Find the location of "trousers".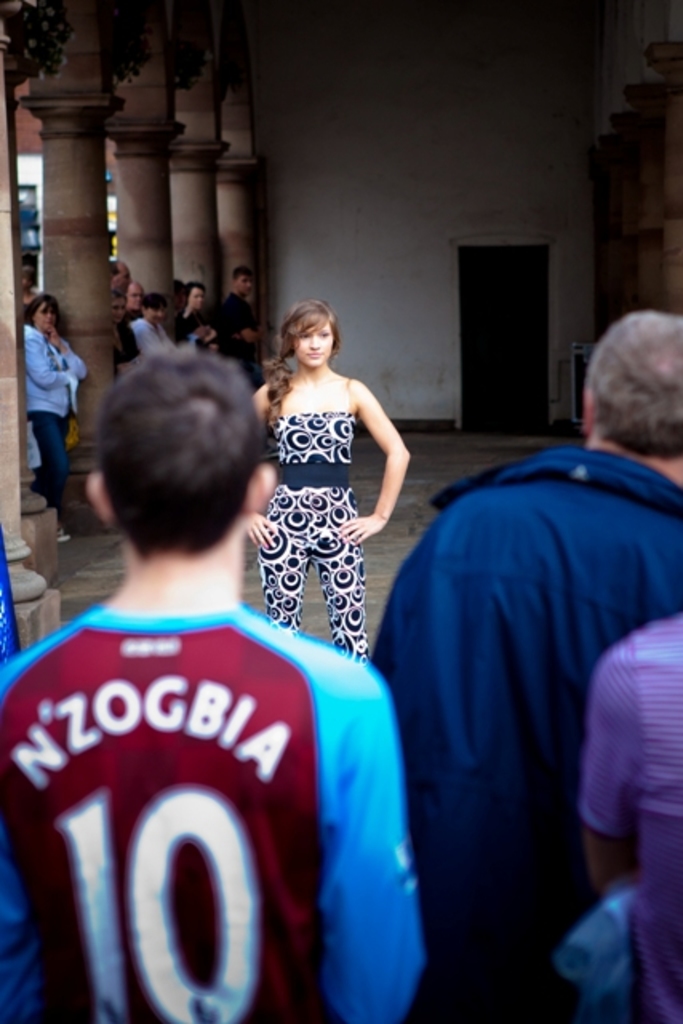
Location: l=254, t=507, r=371, b=674.
